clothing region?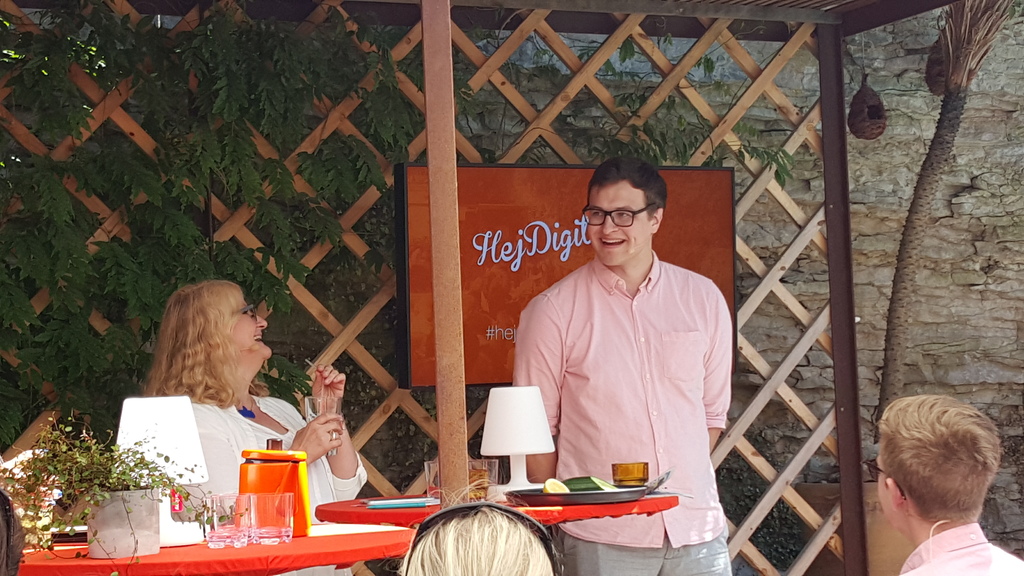
<box>893,518,1023,575</box>
